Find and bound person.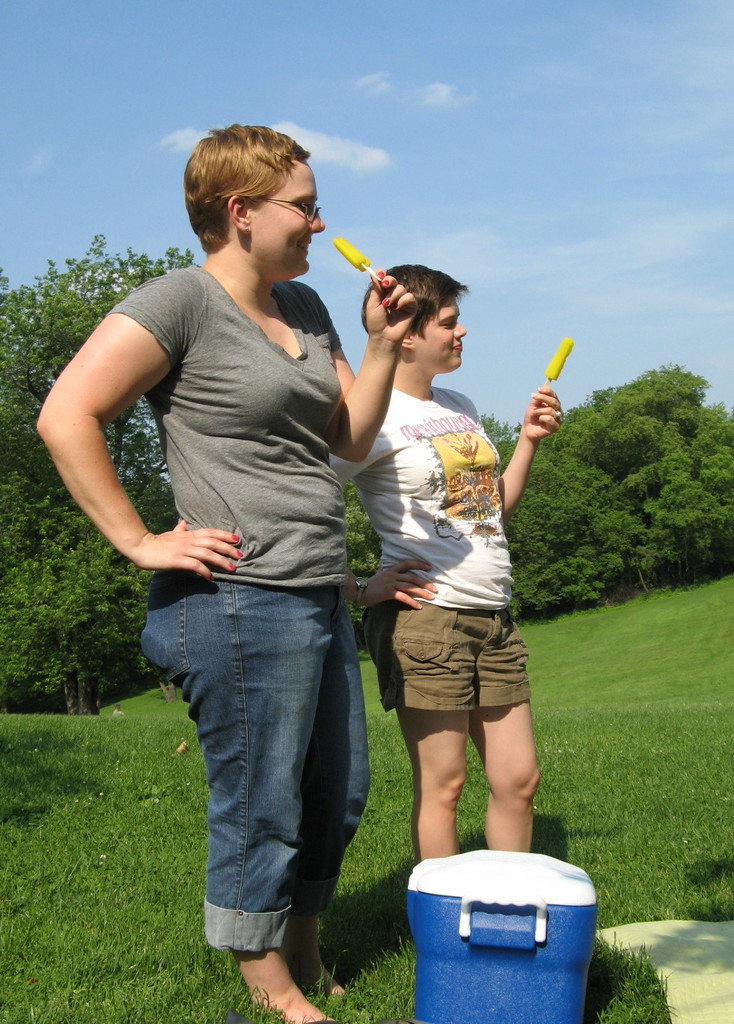
Bound: 328, 264, 566, 867.
